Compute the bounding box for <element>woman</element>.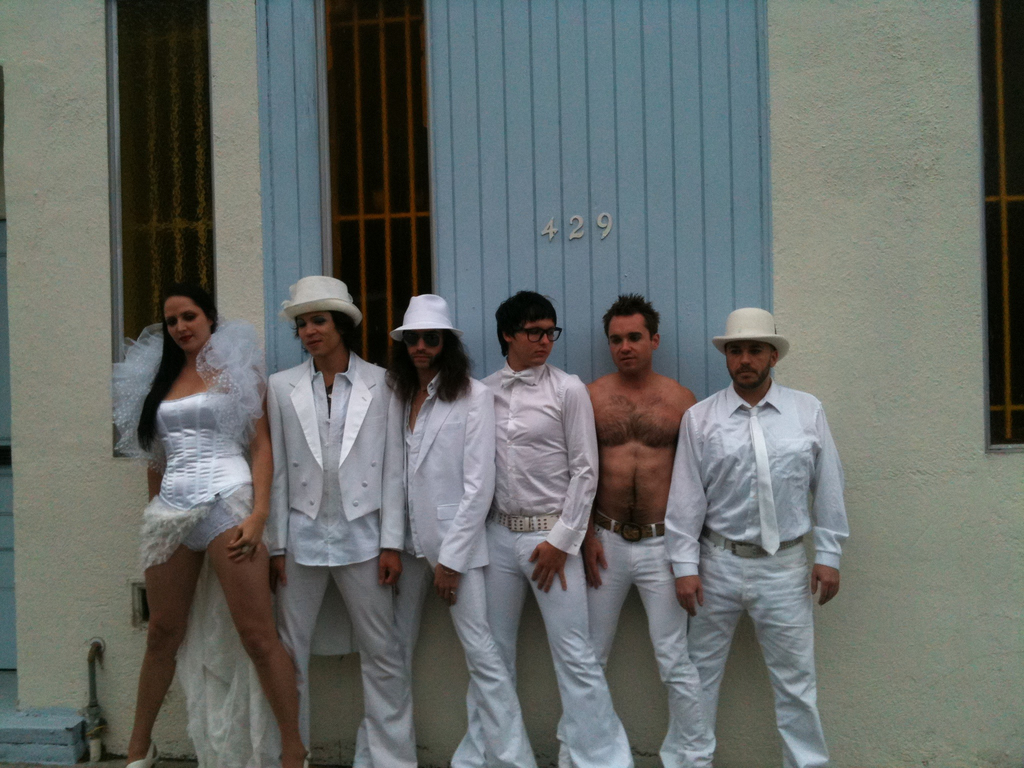
(112, 267, 291, 750).
